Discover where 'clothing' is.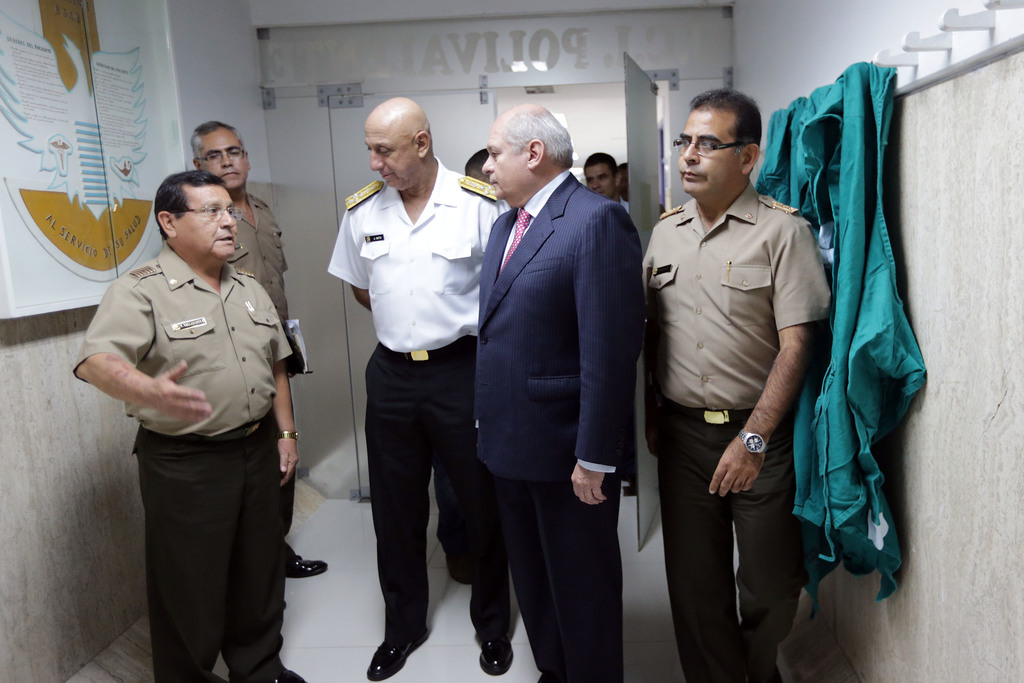
Discovered at 471/179/649/682.
